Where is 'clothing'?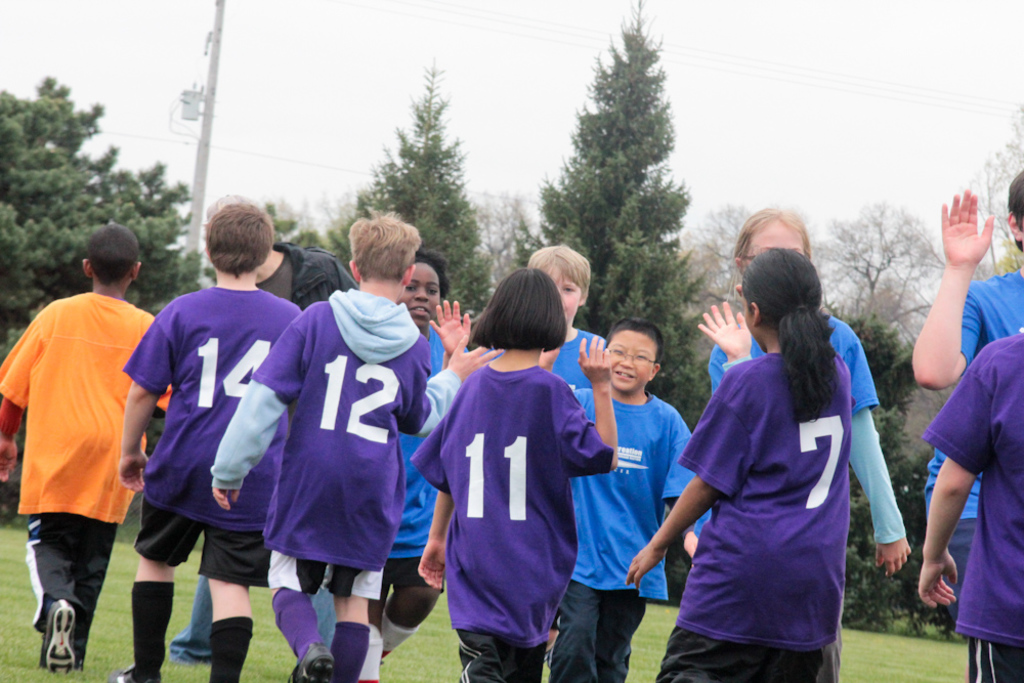
x1=122, y1=290, x2=308, y2=528.
